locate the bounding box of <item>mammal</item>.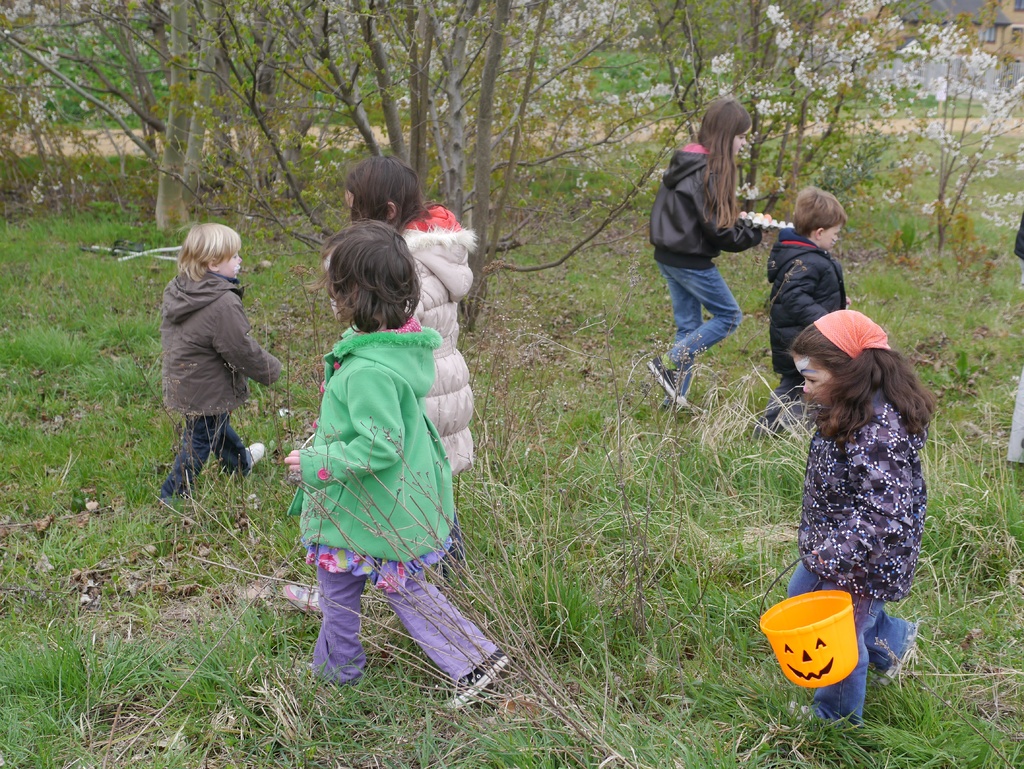
Bounding box: select_region(790, 304, 938, 738).
